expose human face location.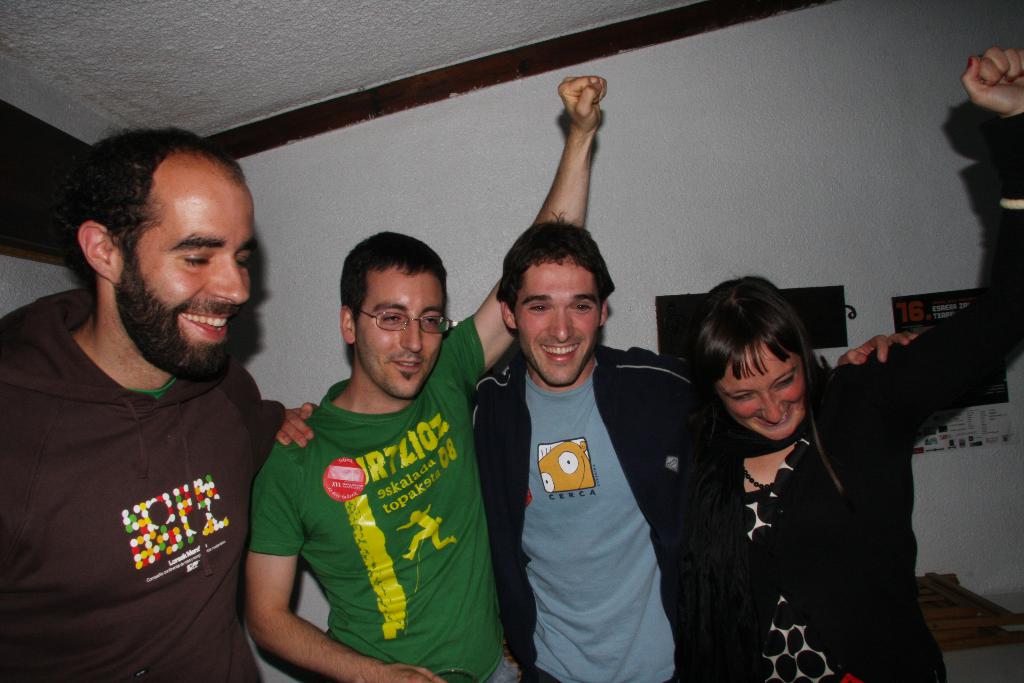
Exposed at BBox(710, 342, 803, 440).
